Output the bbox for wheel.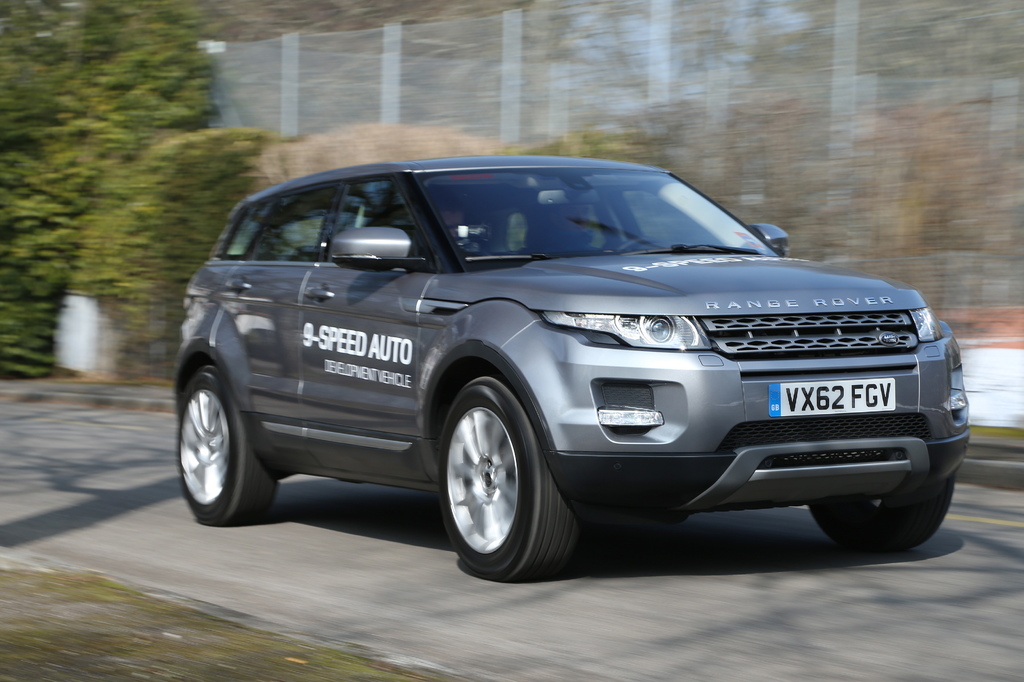
{"left": 800, "top": 474, "right": 956, "bottom": 555}.
